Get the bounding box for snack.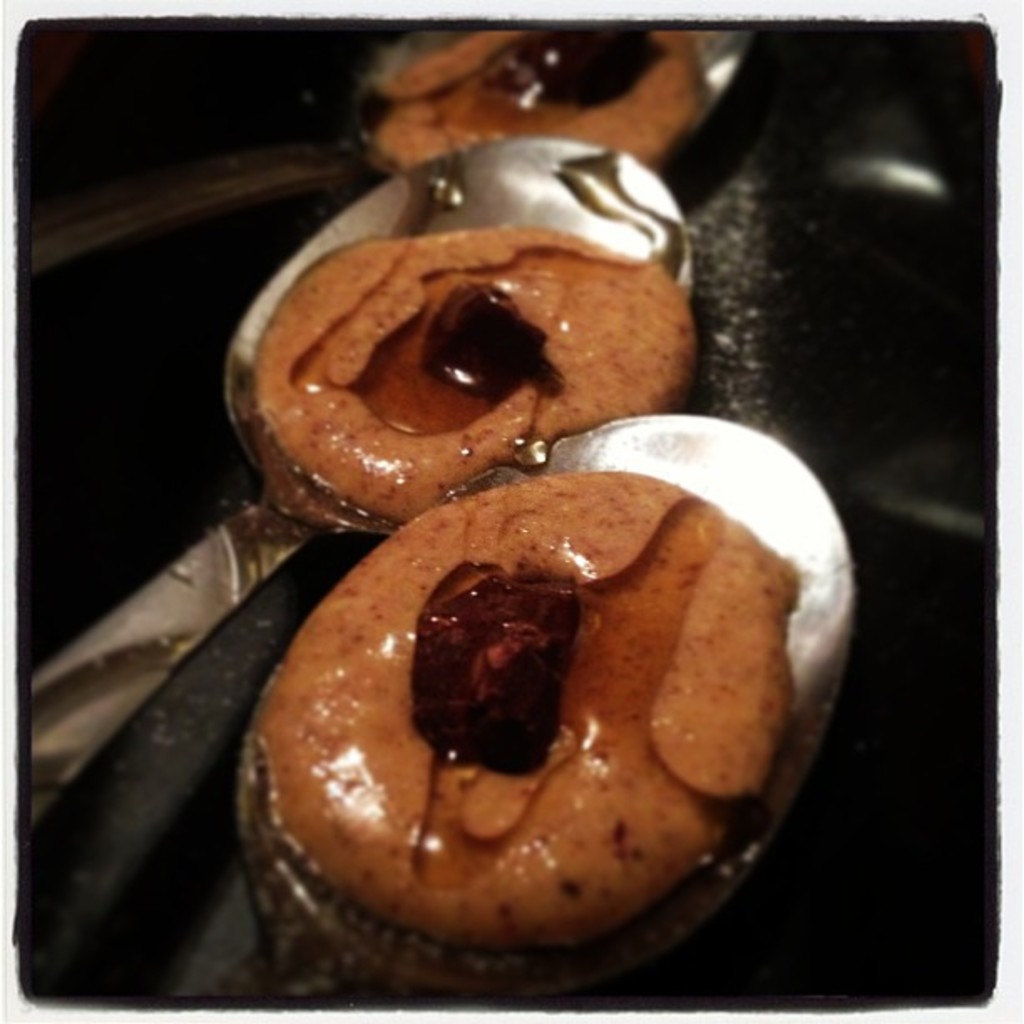
(244, 233, 701, 539).
